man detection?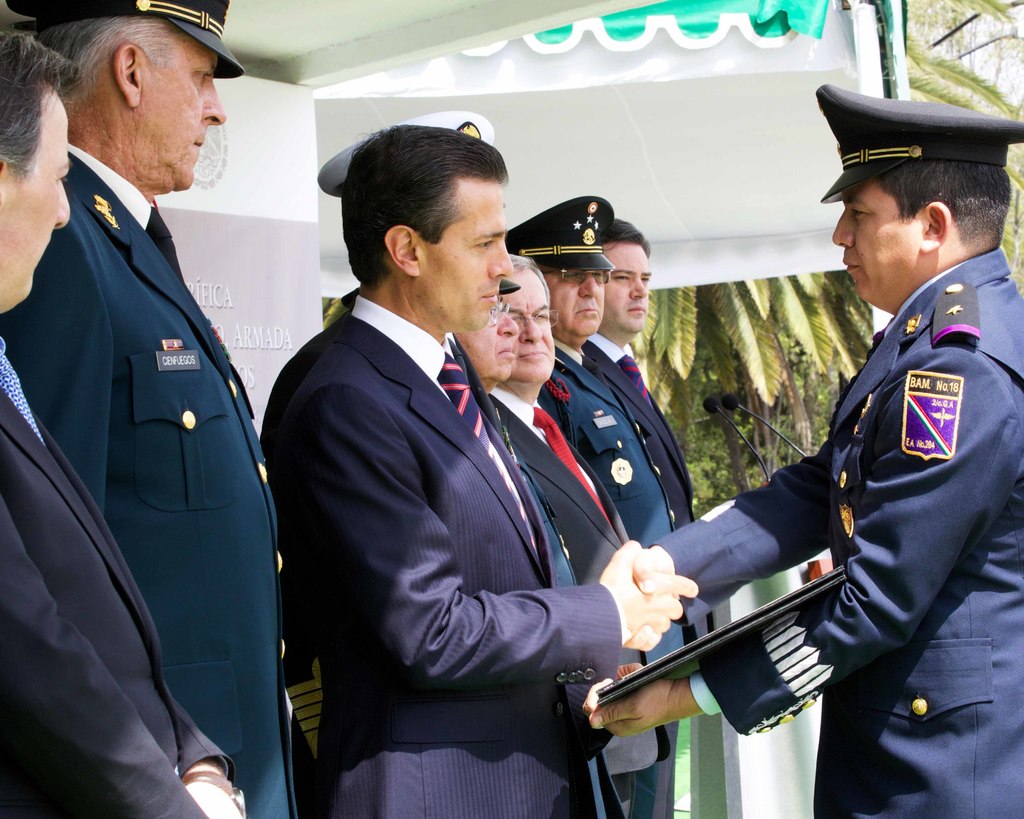
(451, 278, 628, 818)
